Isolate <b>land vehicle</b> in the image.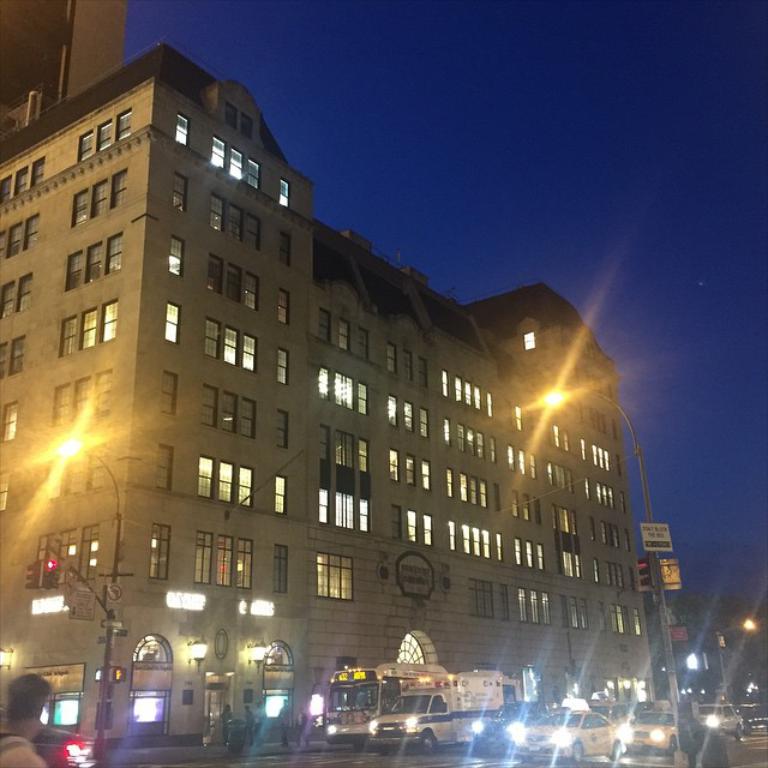
Isolated region: (523, 710, 618, 755).
